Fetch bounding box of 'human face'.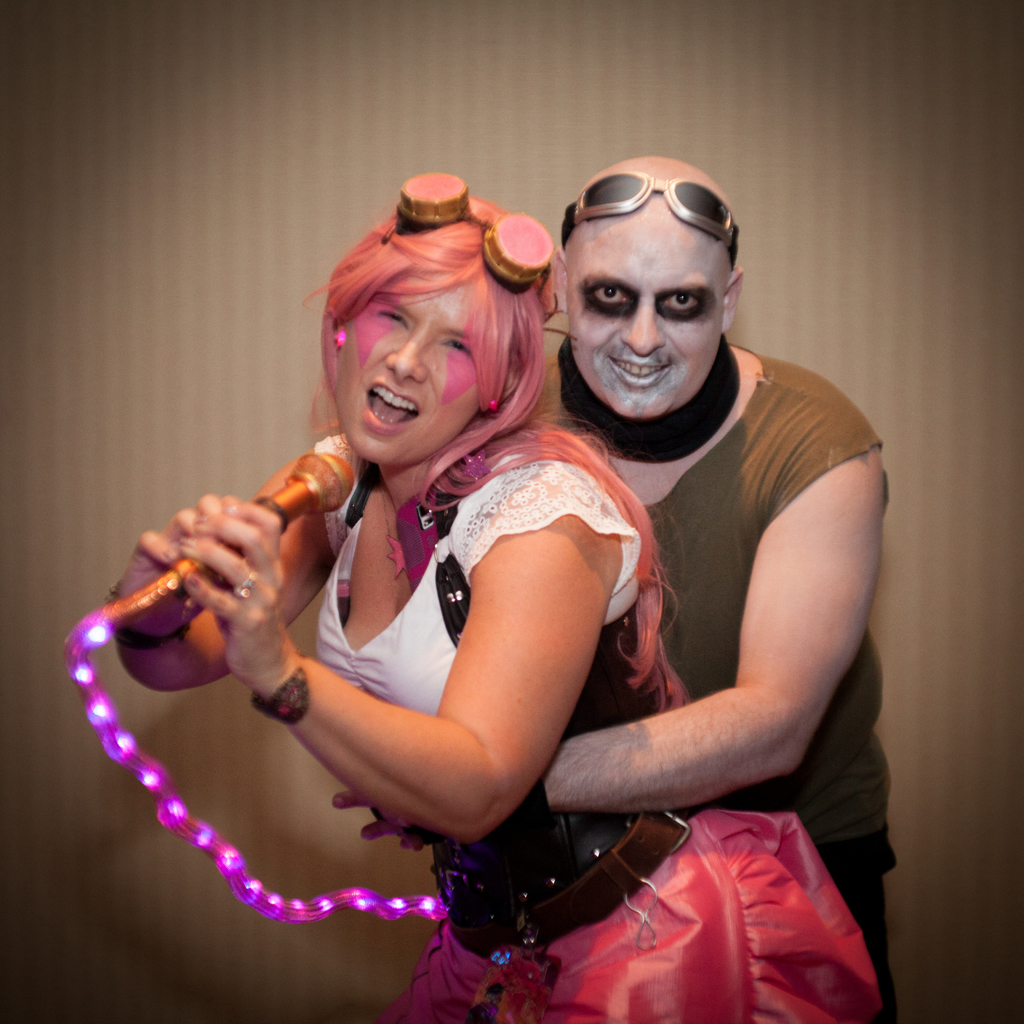
Bbox: x1=340, y1=280, x2=476, y2=462.
